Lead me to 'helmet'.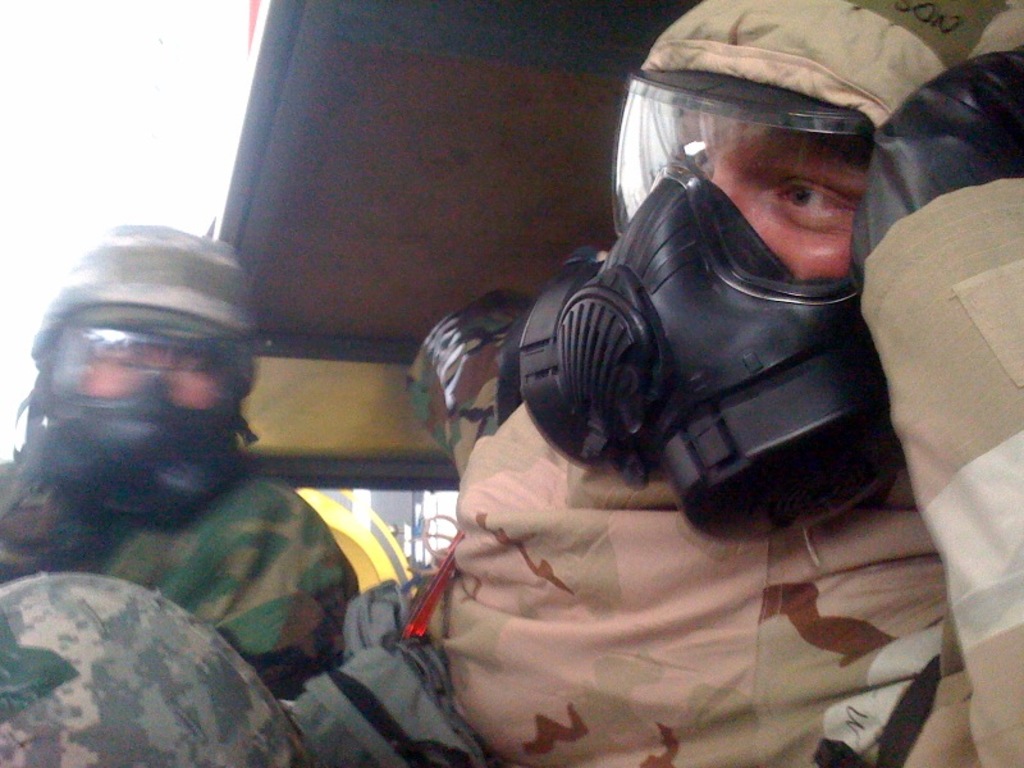
Lead to [529,0,1023,547].
